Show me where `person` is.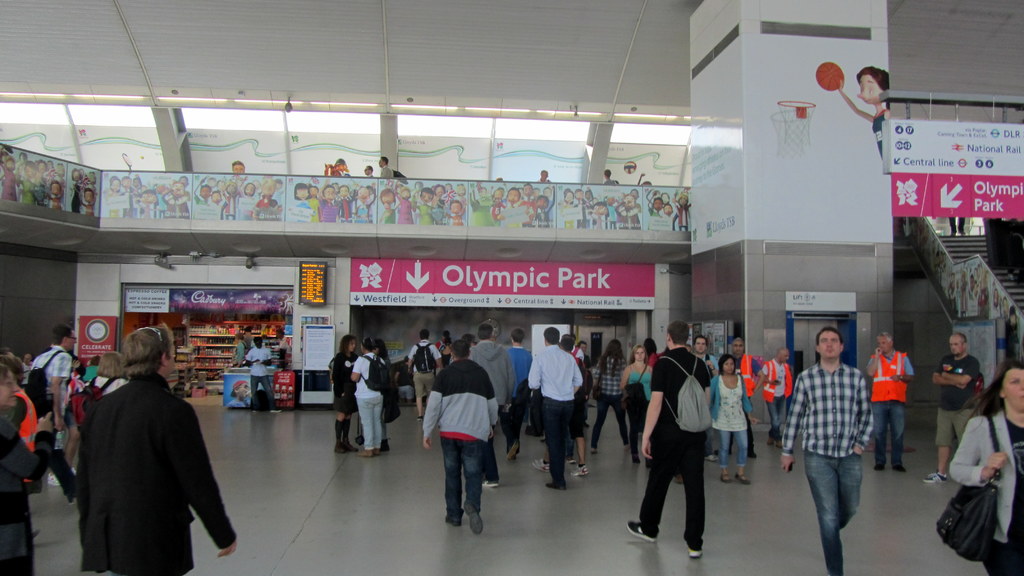
`person` is at (left=644, top=320, right=723, bottom=553).
